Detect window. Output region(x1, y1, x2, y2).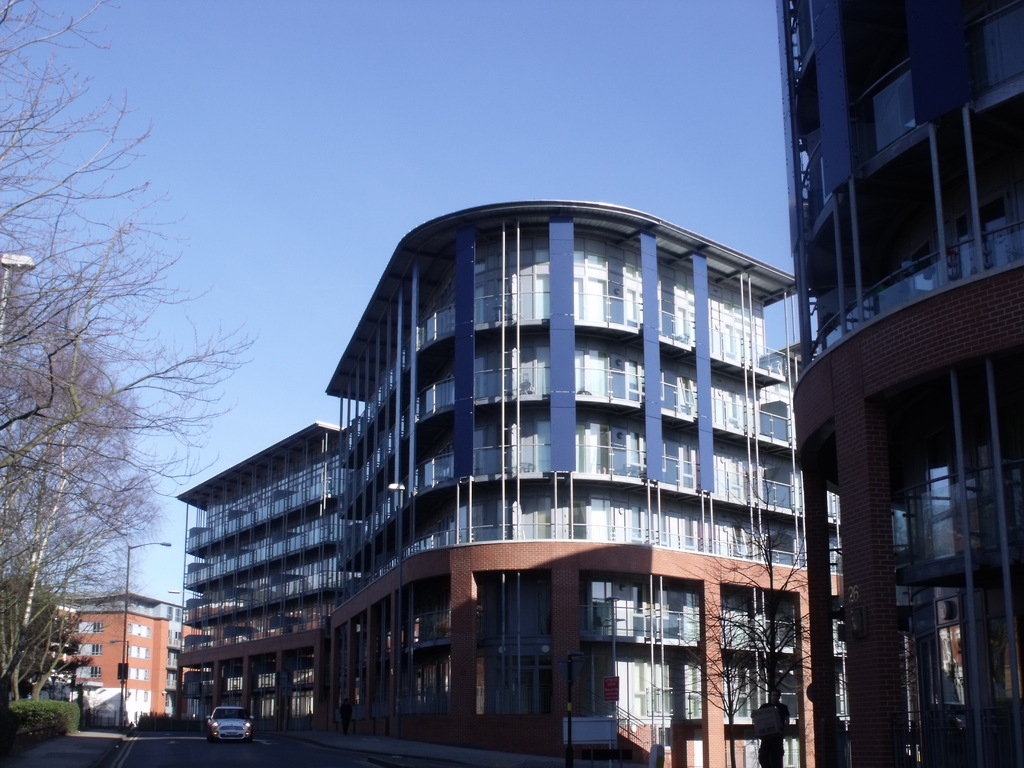
region(755, 509, 799, 569).
